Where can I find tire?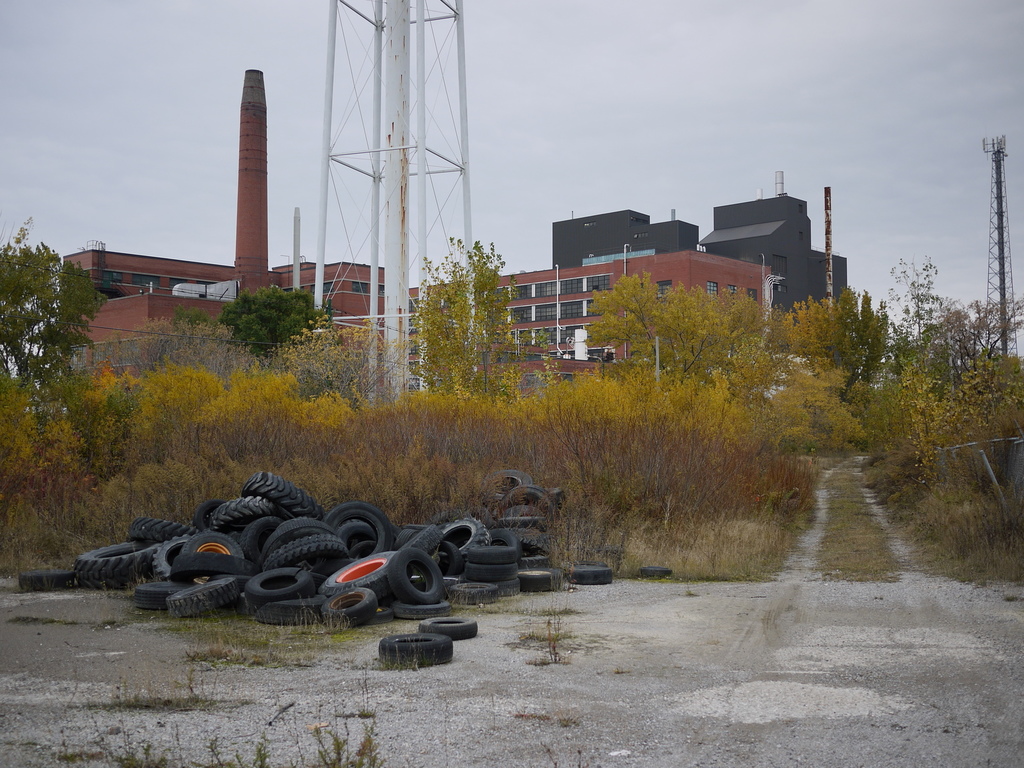
You can find it at <box>313,505,391,584</box>.
